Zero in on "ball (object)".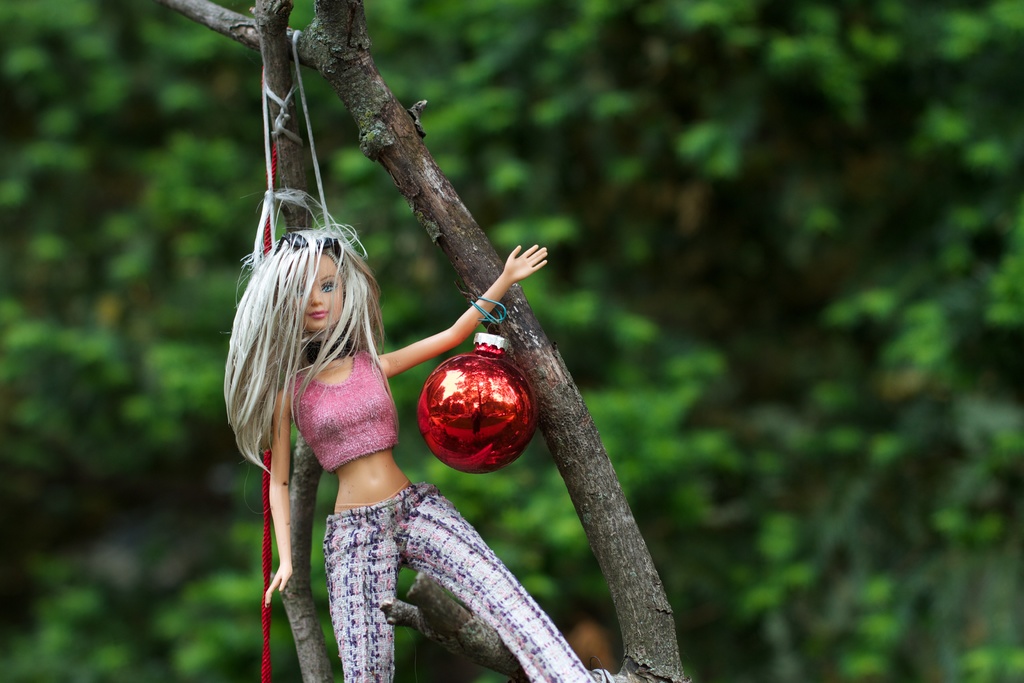
Zeroed in: left=416, top=350, right=536, bottom=475.
